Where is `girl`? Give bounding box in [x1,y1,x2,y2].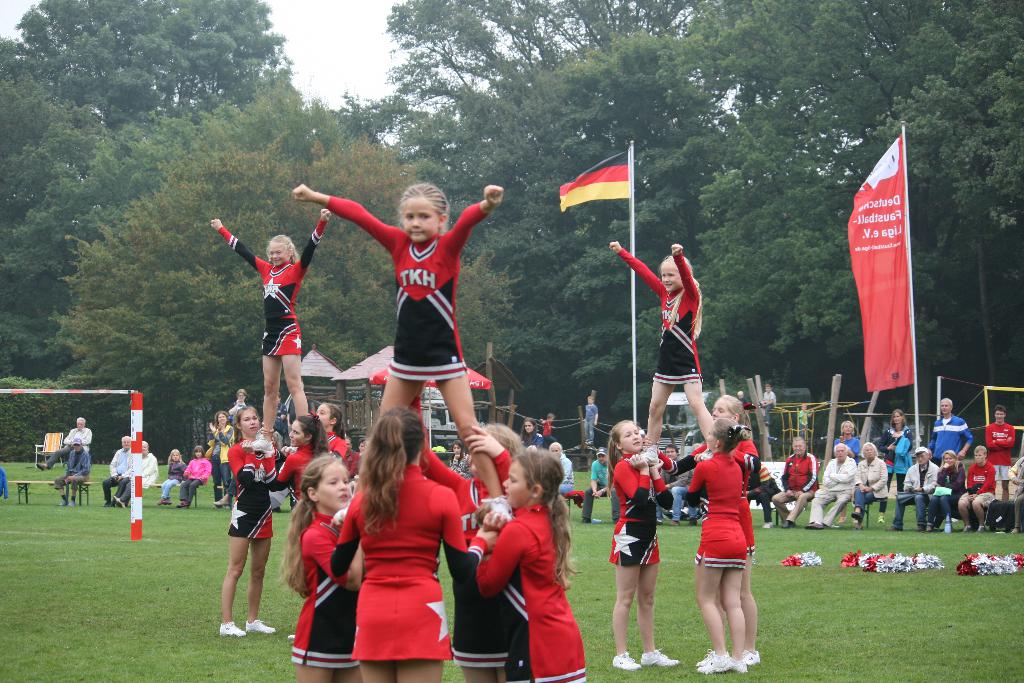
[472,445,589,682].
